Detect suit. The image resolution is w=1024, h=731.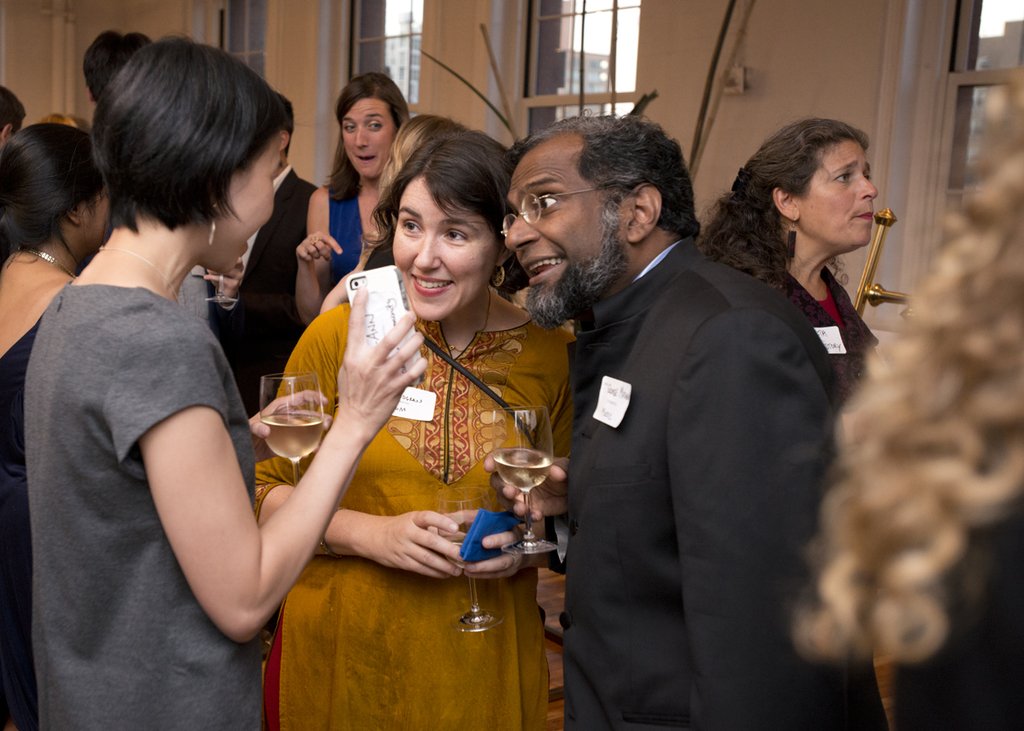
(205, 169, 320, 420).
